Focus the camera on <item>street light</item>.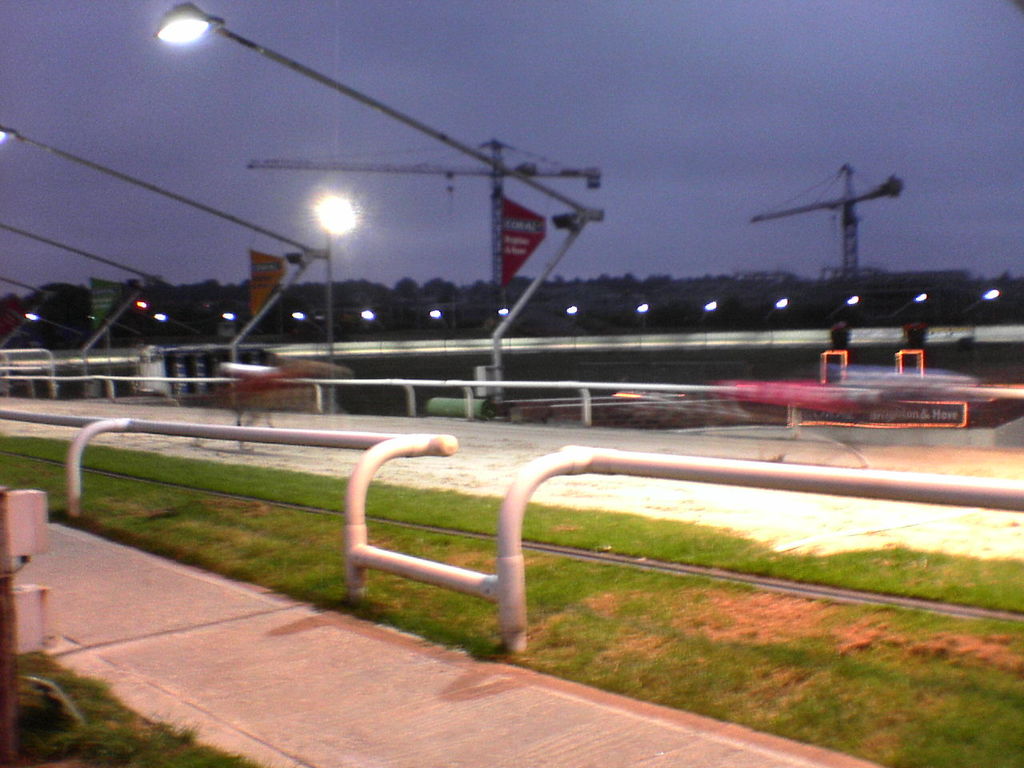
Focus region: l=26, t=310, r=96, b=333.
